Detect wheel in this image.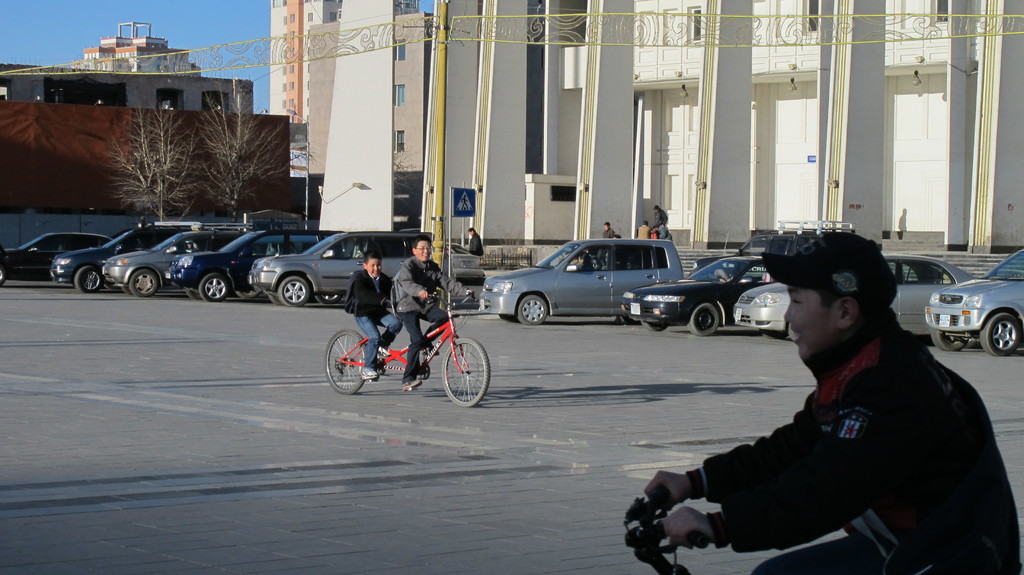
Detection: l=442, t=339, r=488, b=407.
